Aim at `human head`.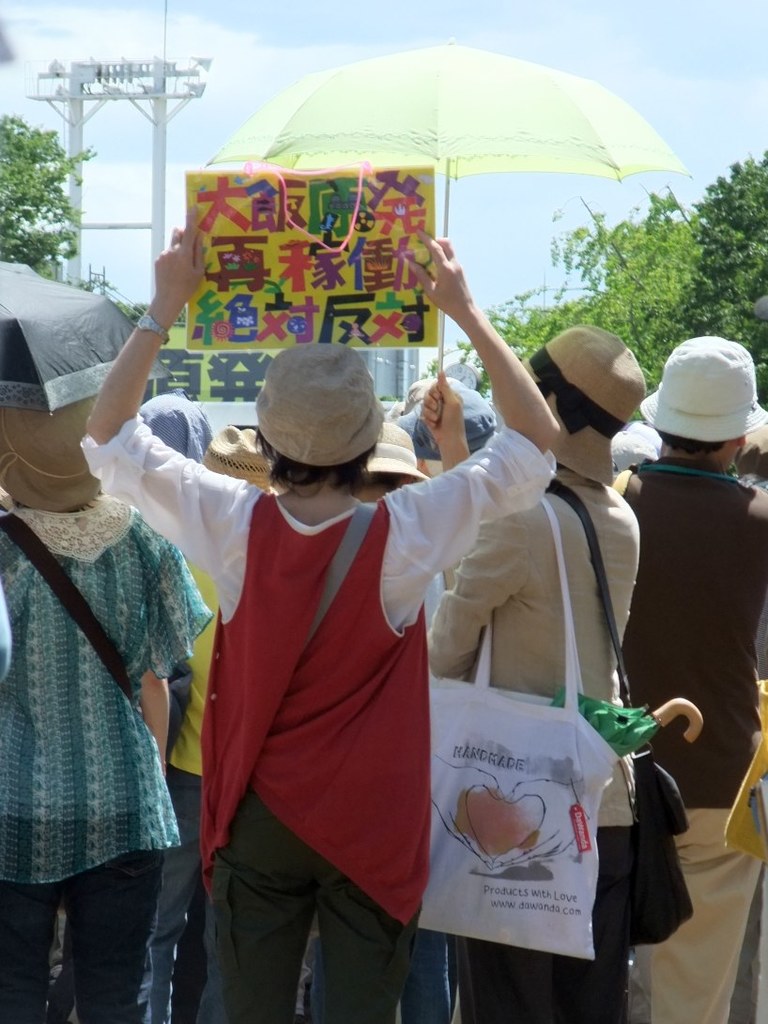
Aimed at <region>518, 320, 647, 462</region>.
